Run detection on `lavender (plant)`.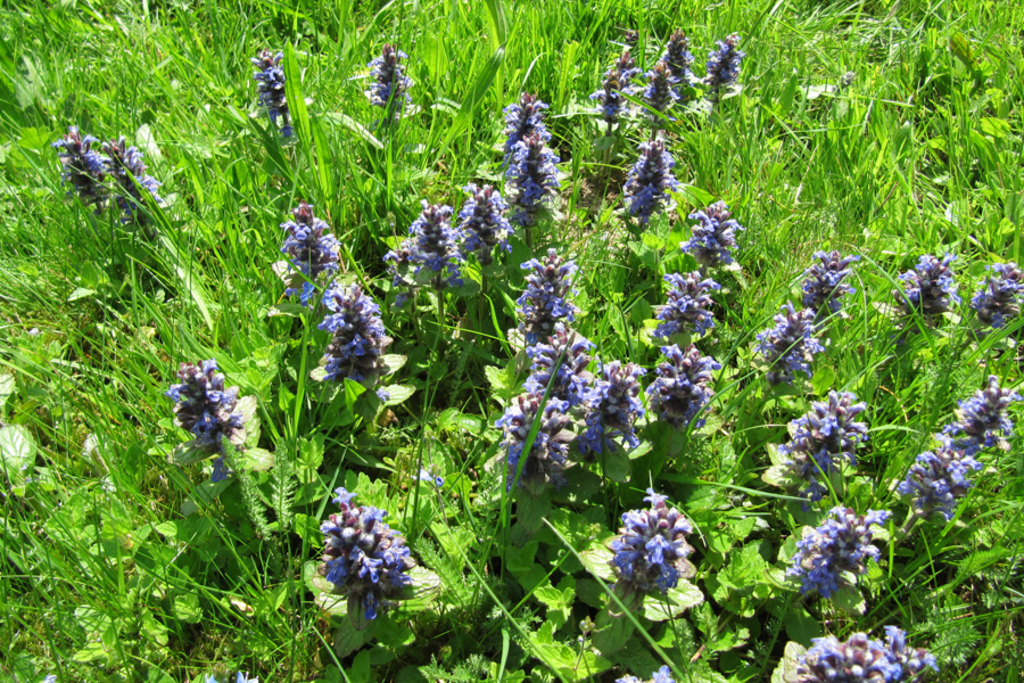
Result: {"left": 405, "top": 201, "right": 460, "bottom": 311}.
